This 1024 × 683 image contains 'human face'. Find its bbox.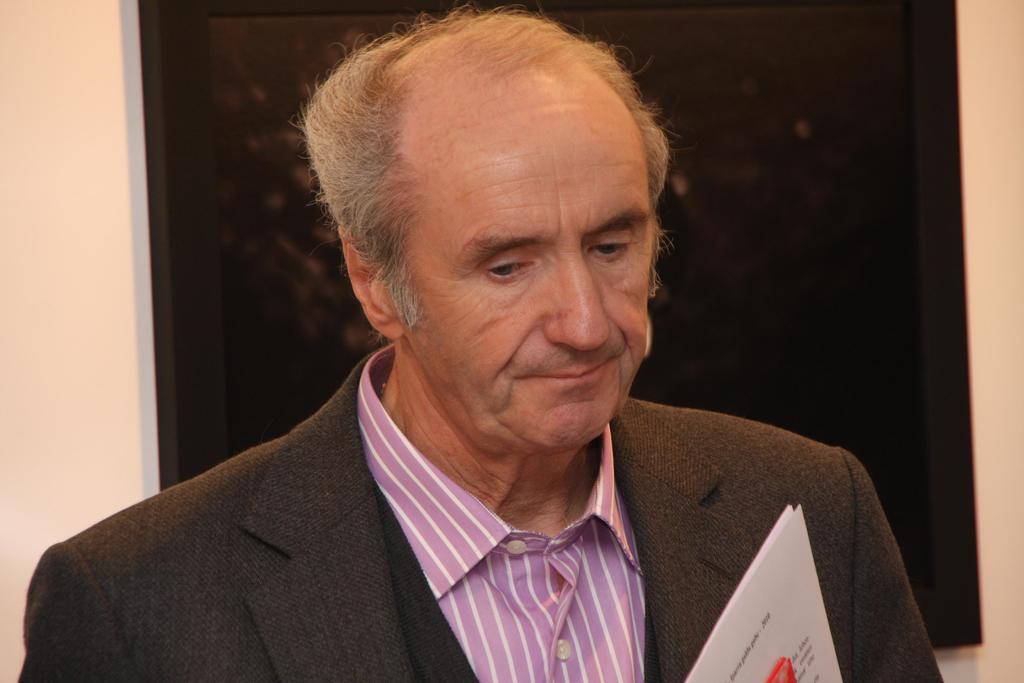
bbox(404, 111, 652, 447).
